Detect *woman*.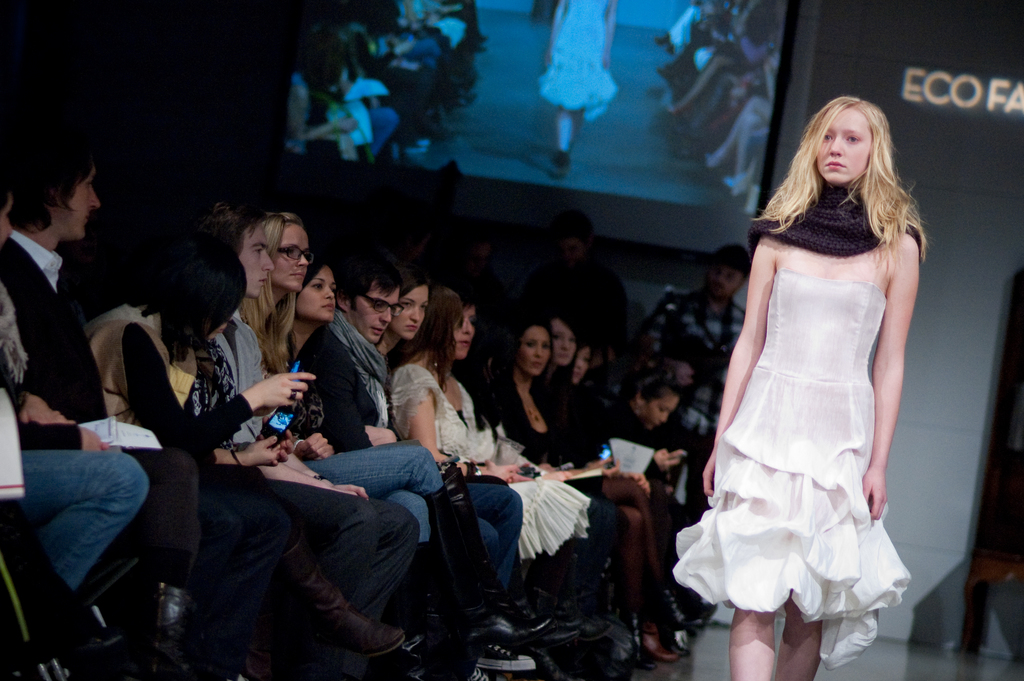
Detected at [x1=241, y1=206, x2=499, y2=680].
